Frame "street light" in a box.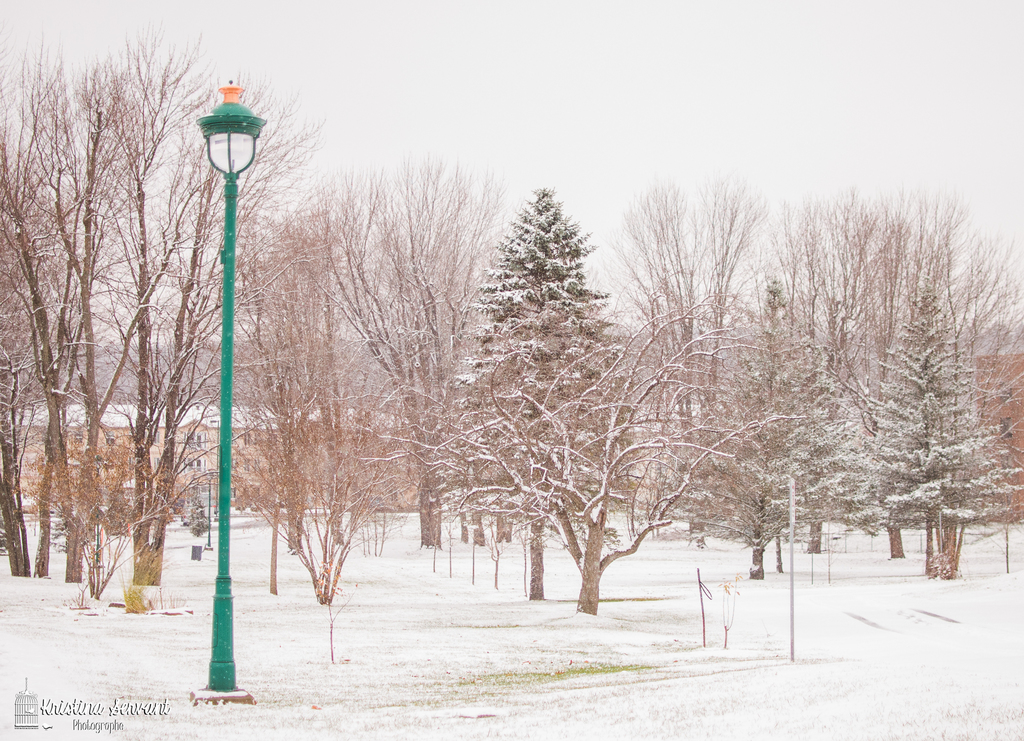
l=197, t=77, r=273, b=702.
